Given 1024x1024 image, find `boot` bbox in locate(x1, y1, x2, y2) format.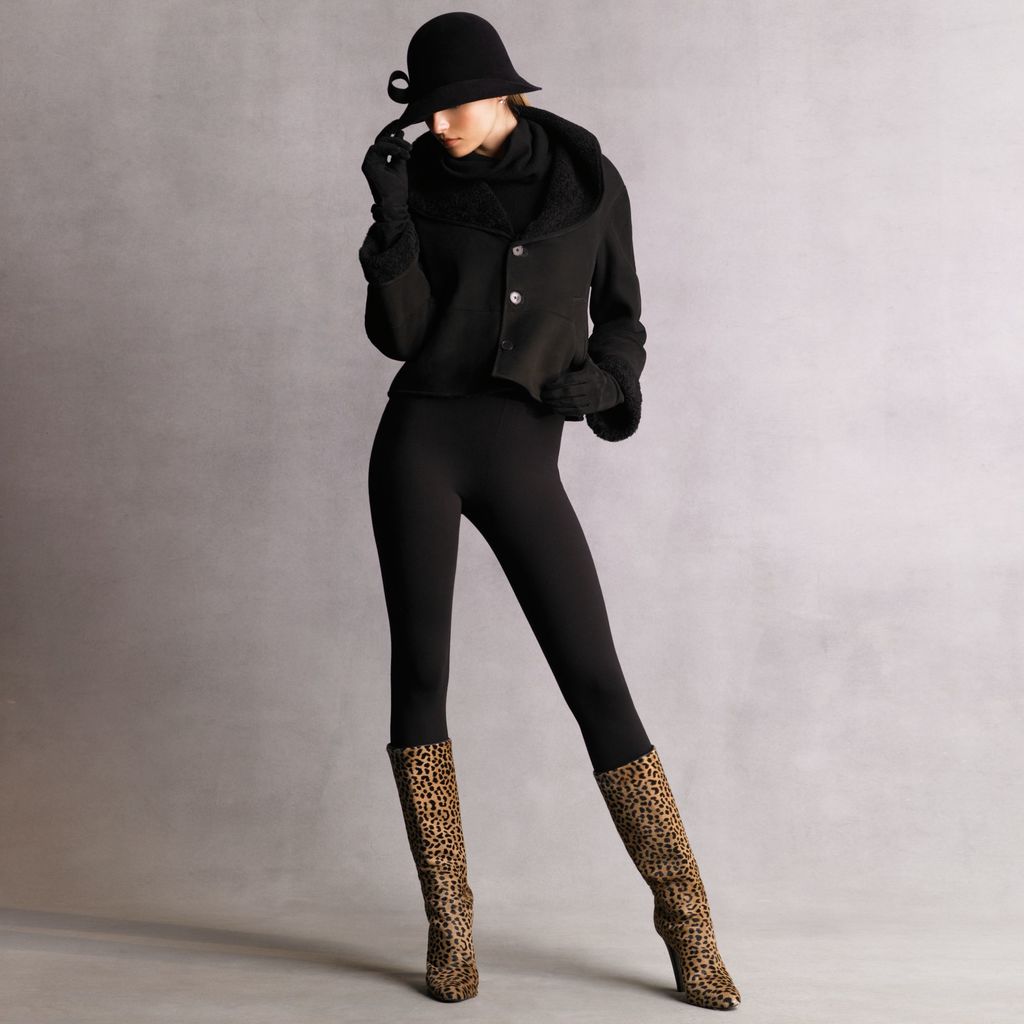
locate(588, 746, 751, 1013).
